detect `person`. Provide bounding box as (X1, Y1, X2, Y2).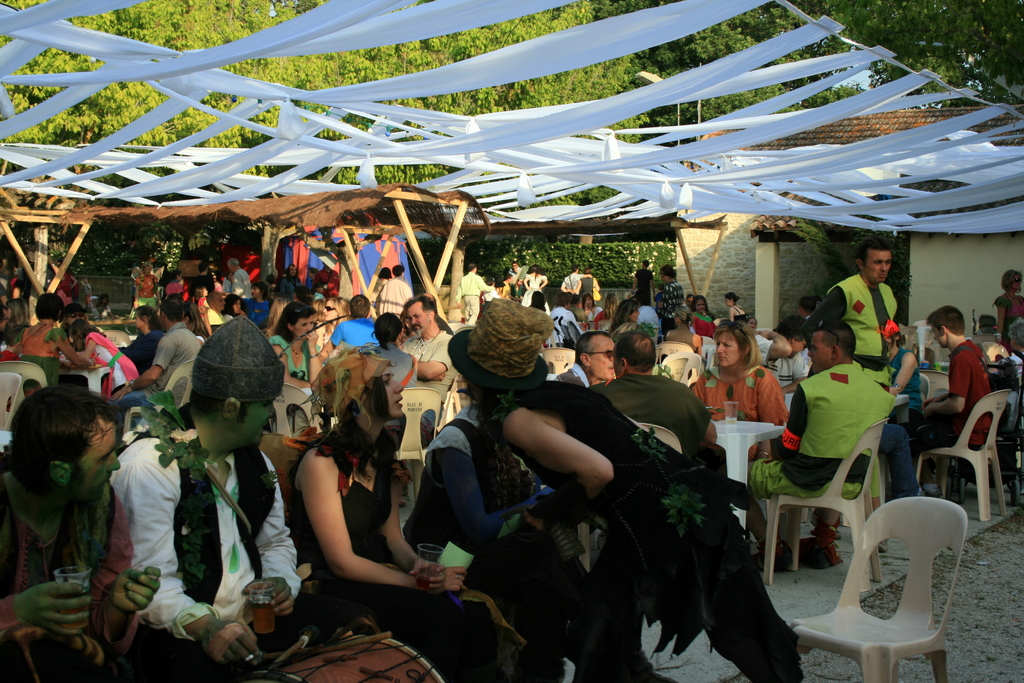
(754, 324, 875, 583).
